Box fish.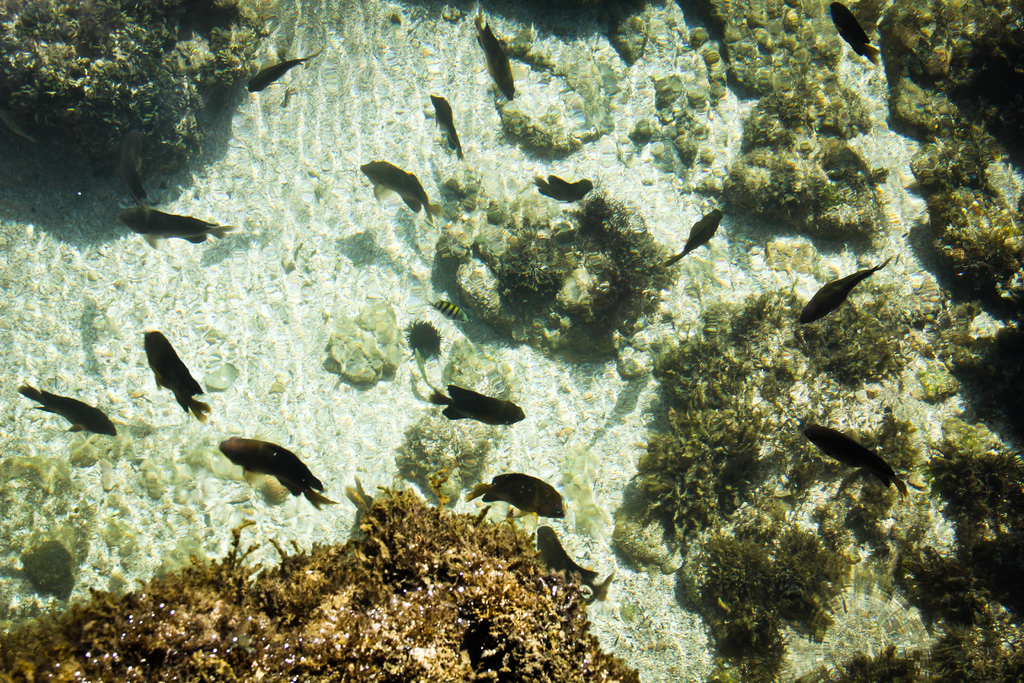
x1=243 y1=57 x2=305 y2=97.
